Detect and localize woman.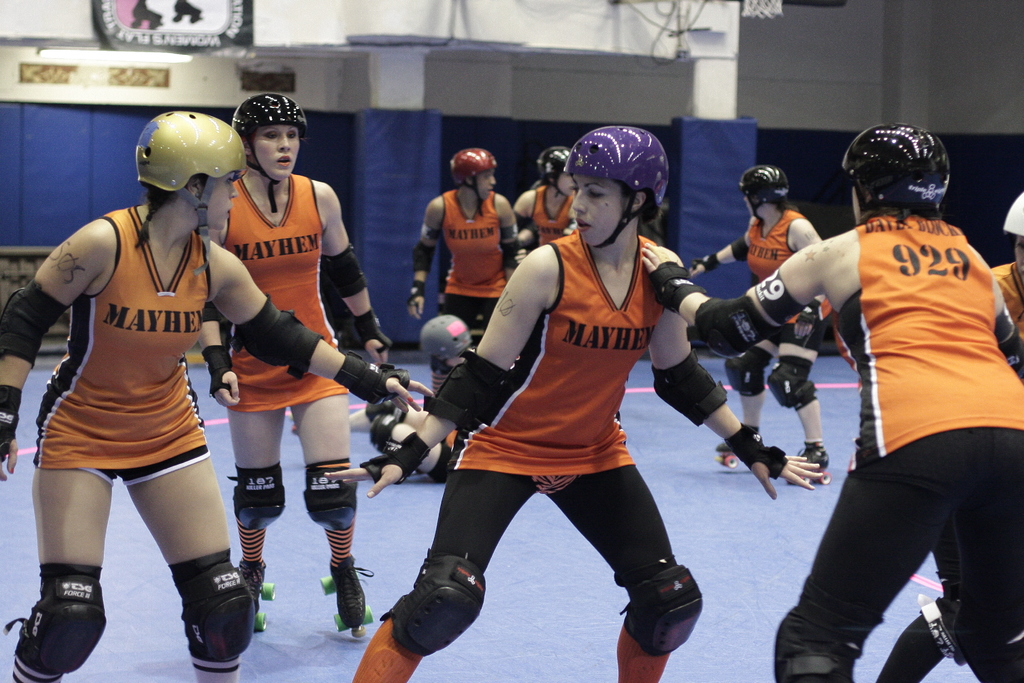
Localized at bbox(679, 169, 836, 490).
